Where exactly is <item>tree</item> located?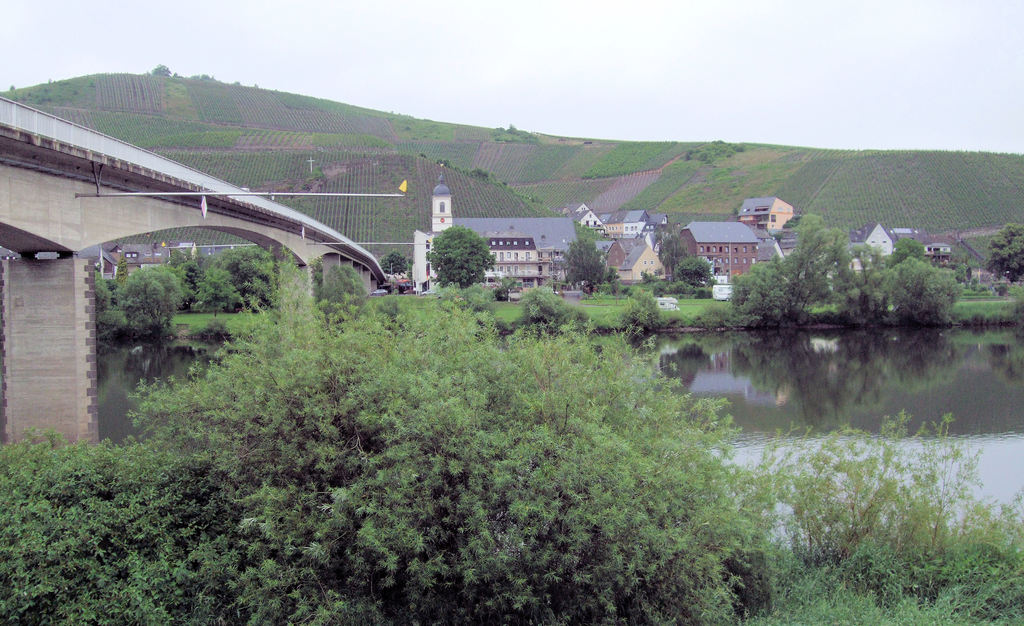
Its bounding box is {"left": 562, "top": 237, "right": 617, "bottom": 296}.
